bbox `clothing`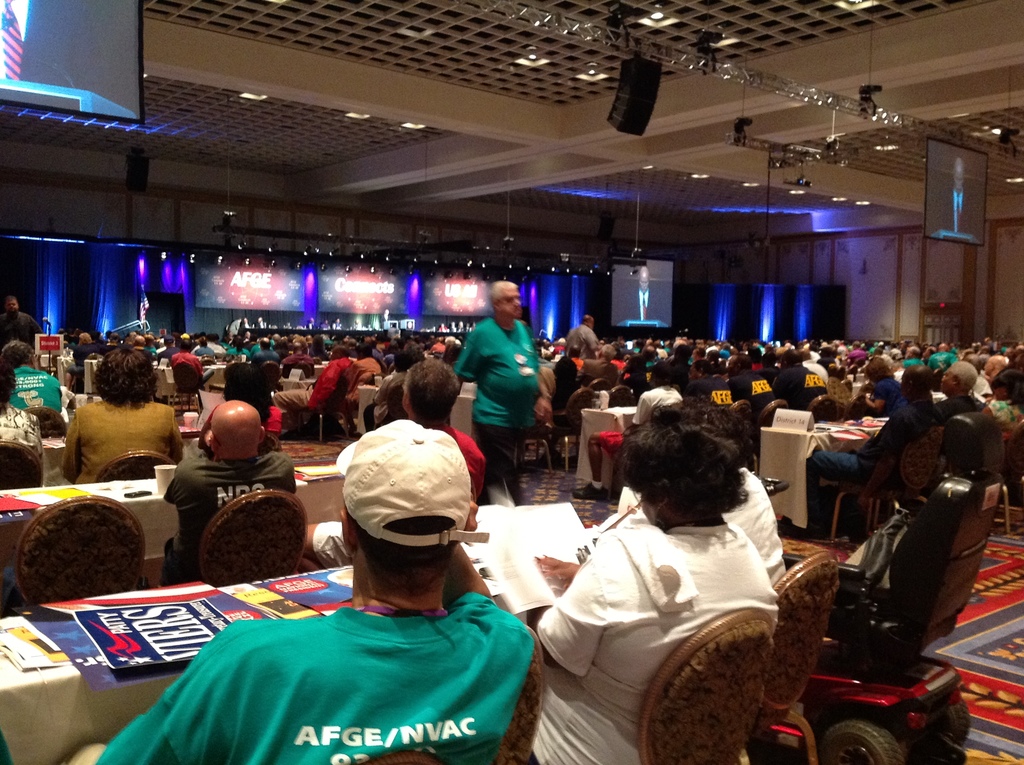
left=0, top=396, right=42, bottom=473
